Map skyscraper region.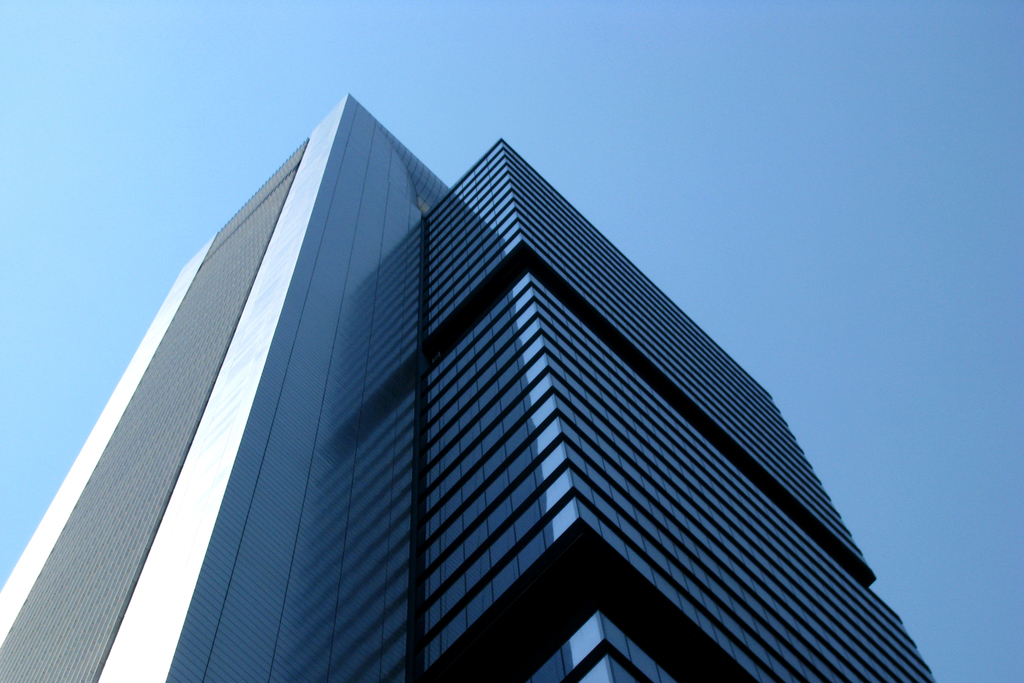
Mapped to 16, 90, 943, 682.
